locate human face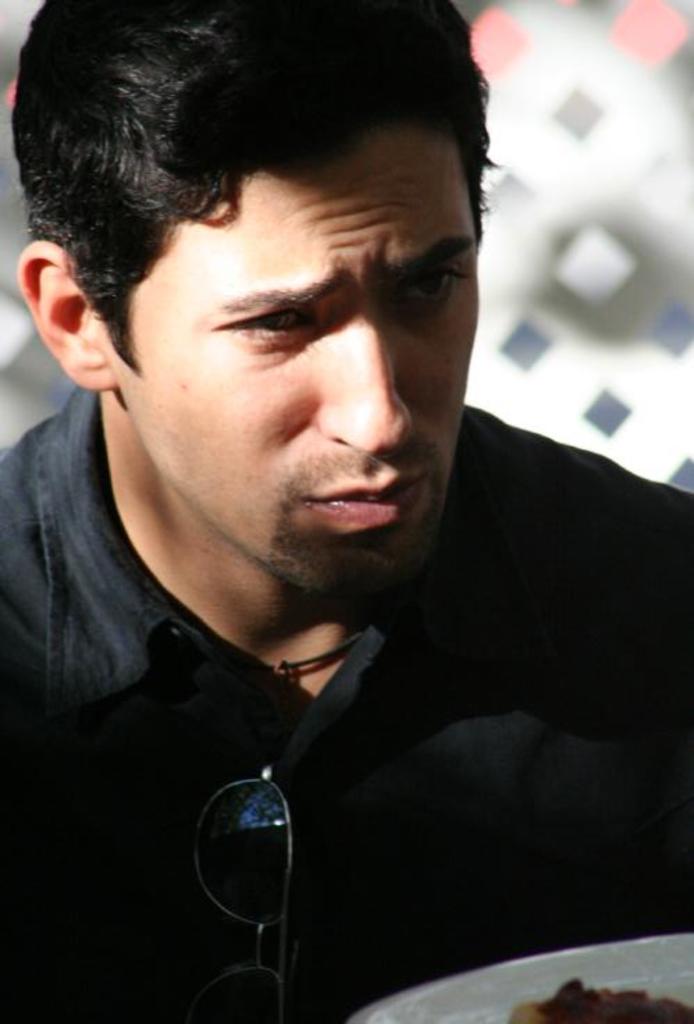
region(122, 124, 484, 611)
